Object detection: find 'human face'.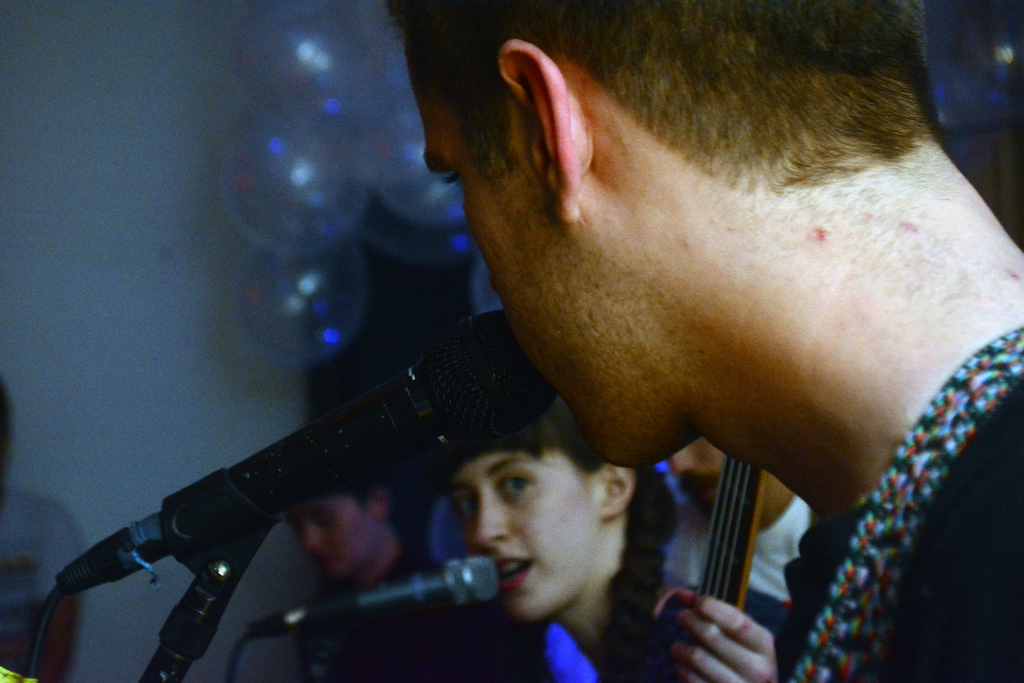
box(403, 40, 644, 466).
